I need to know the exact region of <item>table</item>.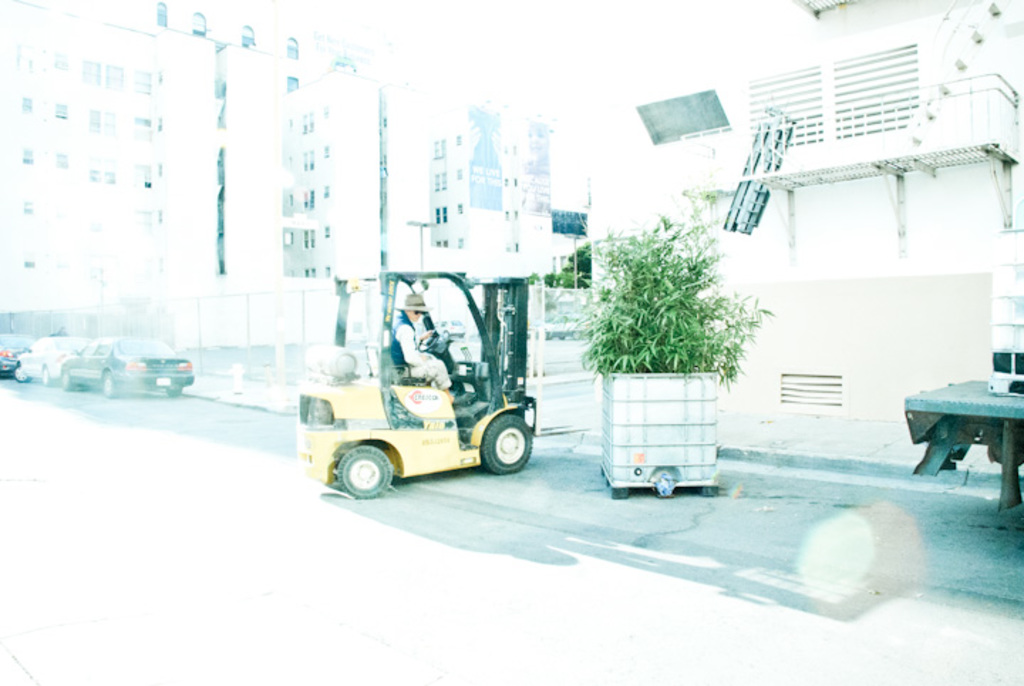
Region: box=[899, 376, 1023, 515].
